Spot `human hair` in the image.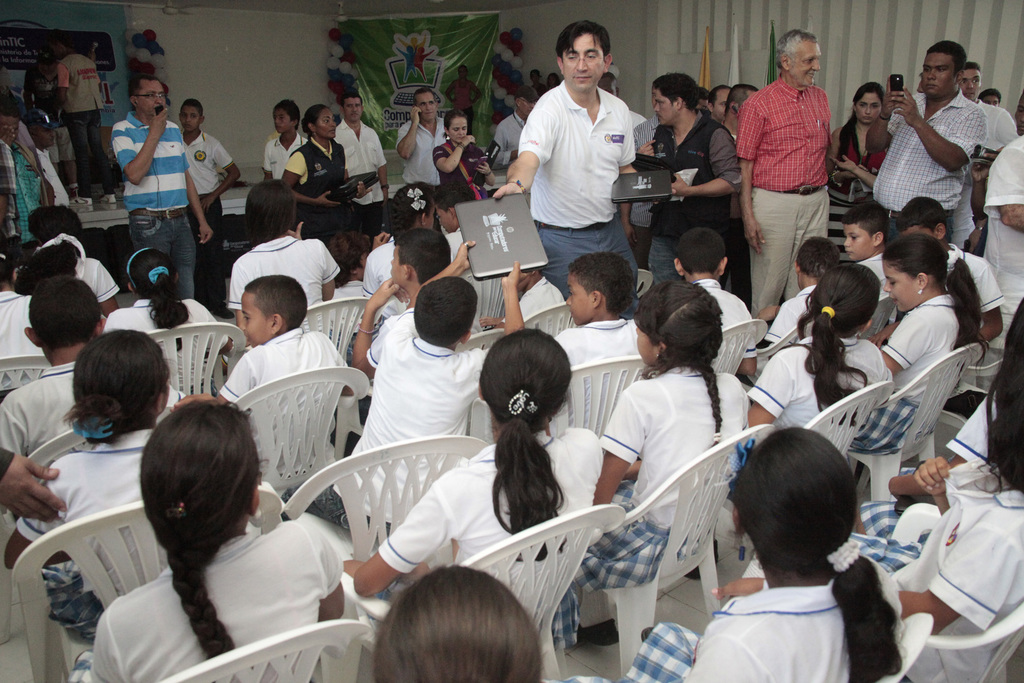
`human hair` found at x1=28, y1=274, x2=102, y2=356.
